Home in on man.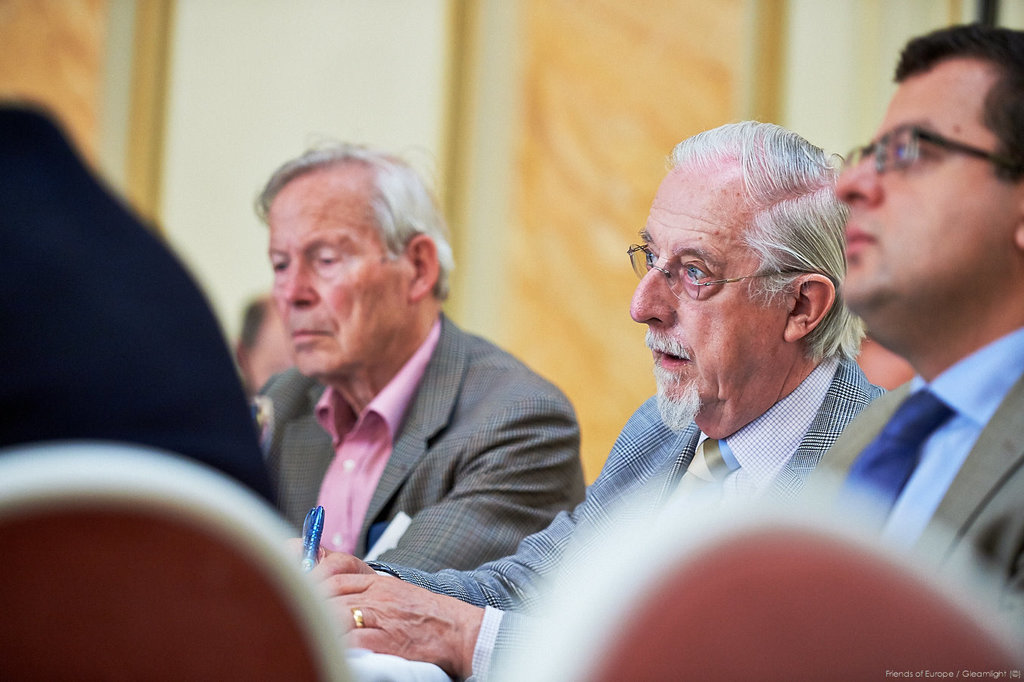
Homed in at [310, 115, 888, 681].
